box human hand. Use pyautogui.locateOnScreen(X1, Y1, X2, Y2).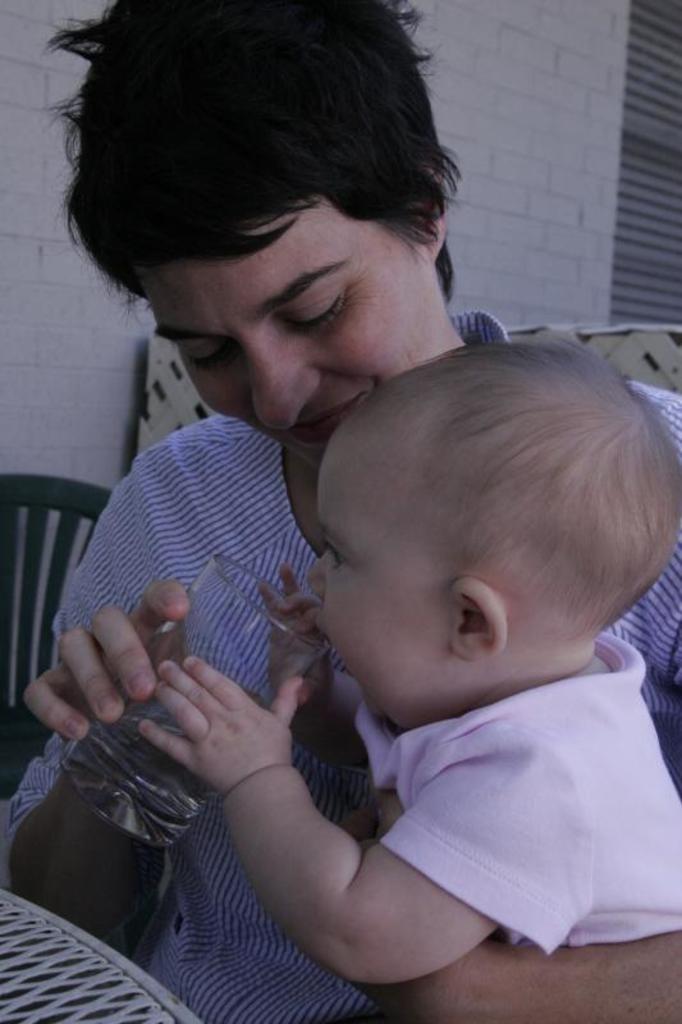
pyautogui.locateOnScreen(255, 562, 340, 722).
